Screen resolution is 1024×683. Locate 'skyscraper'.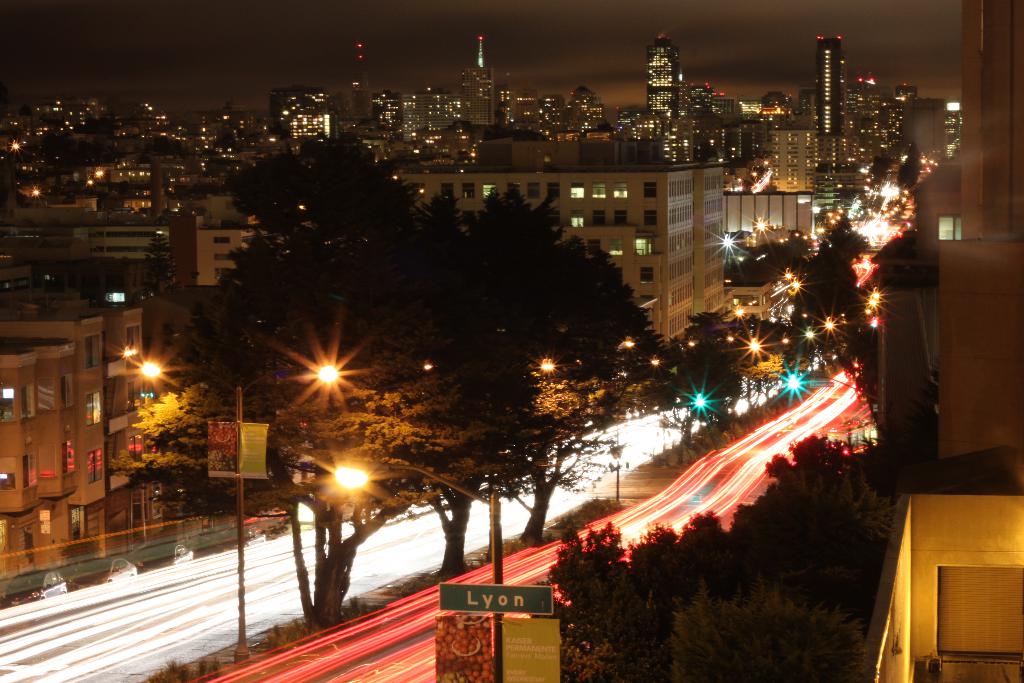
(641,31,712,125).
